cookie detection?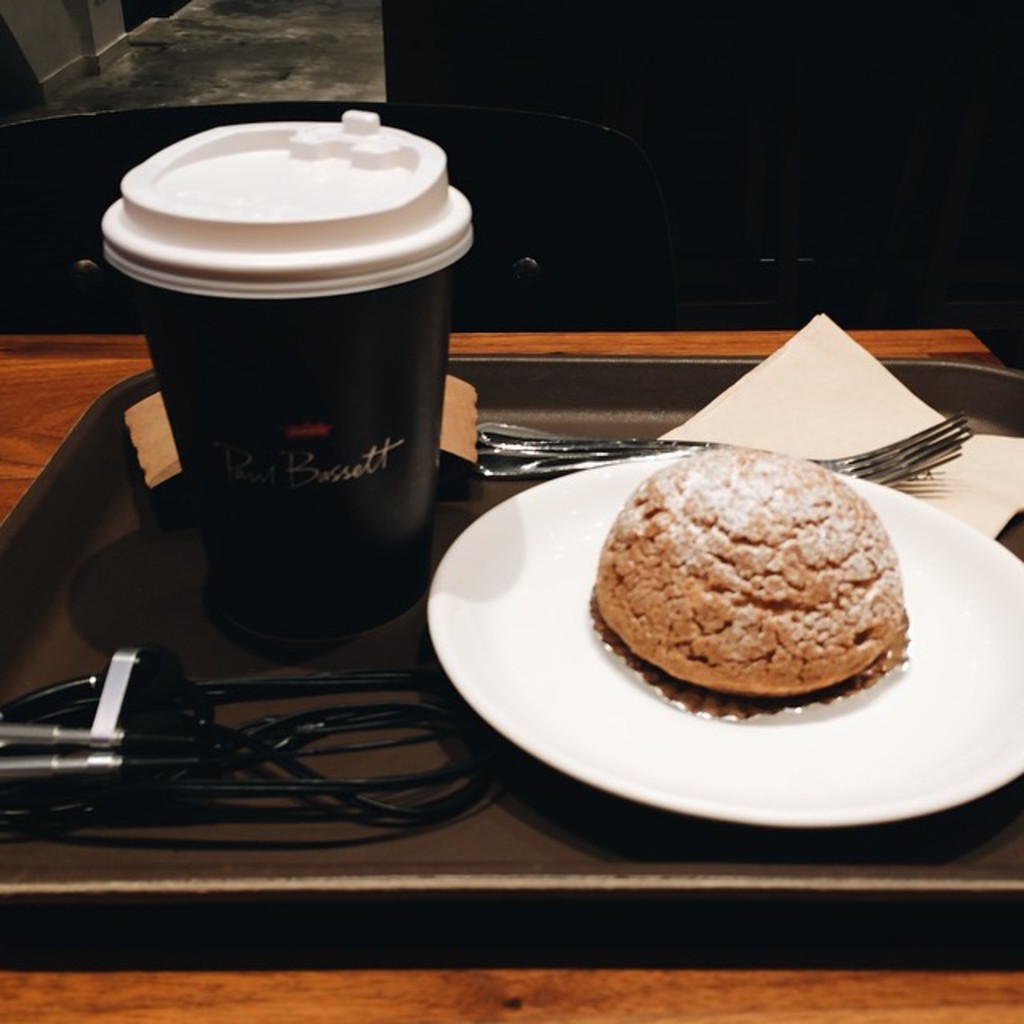
{"x1": 590, "y1": 443, "x2": 904, "y2": 725}
